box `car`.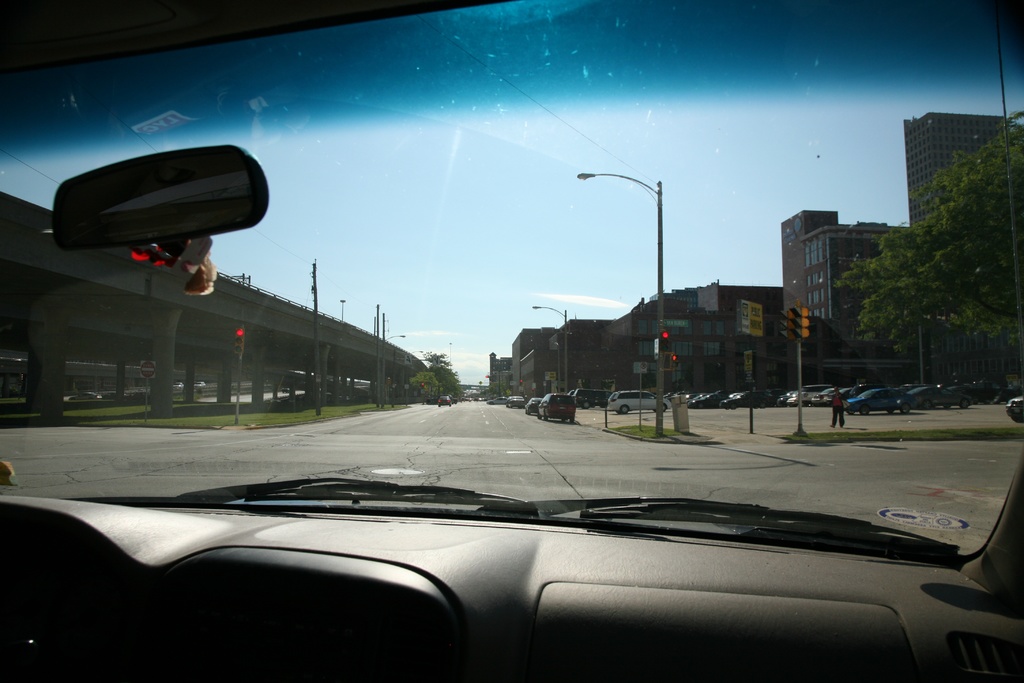
[575,386,613,406].
